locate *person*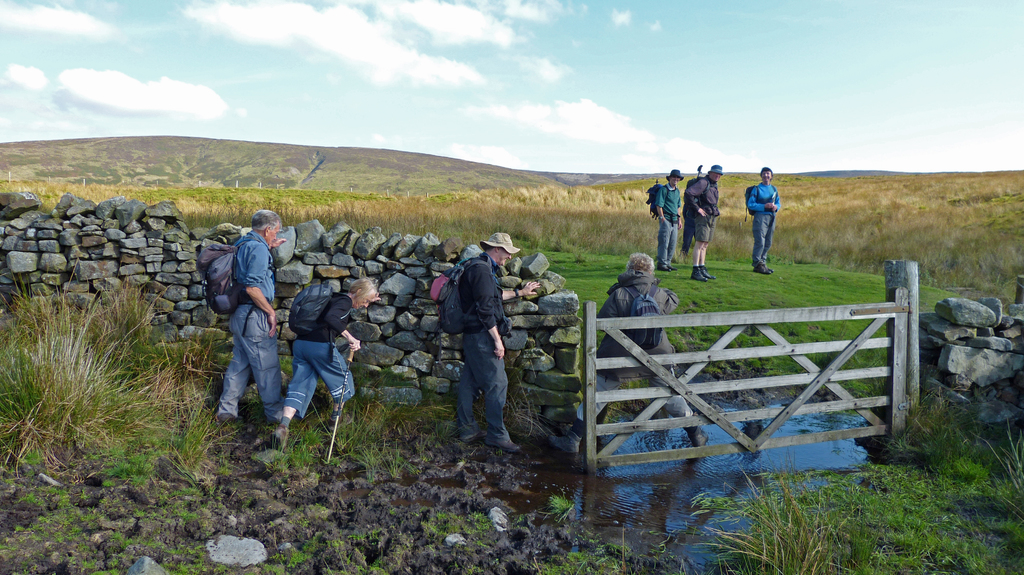
rect(681, 162, 726, 281)
